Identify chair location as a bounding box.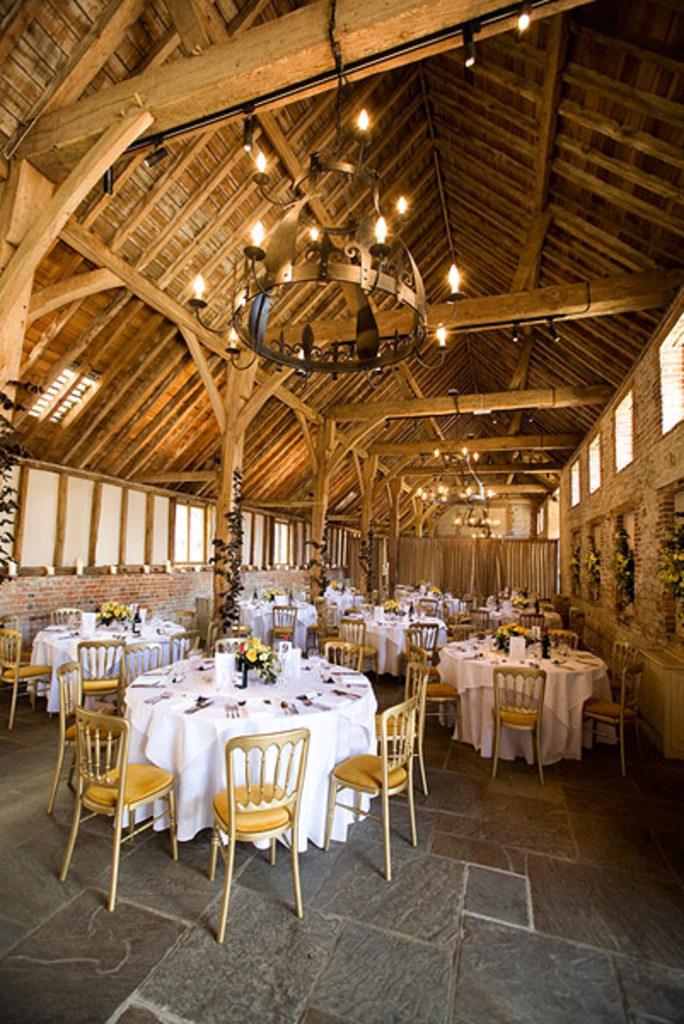
[49,604,87,626].
